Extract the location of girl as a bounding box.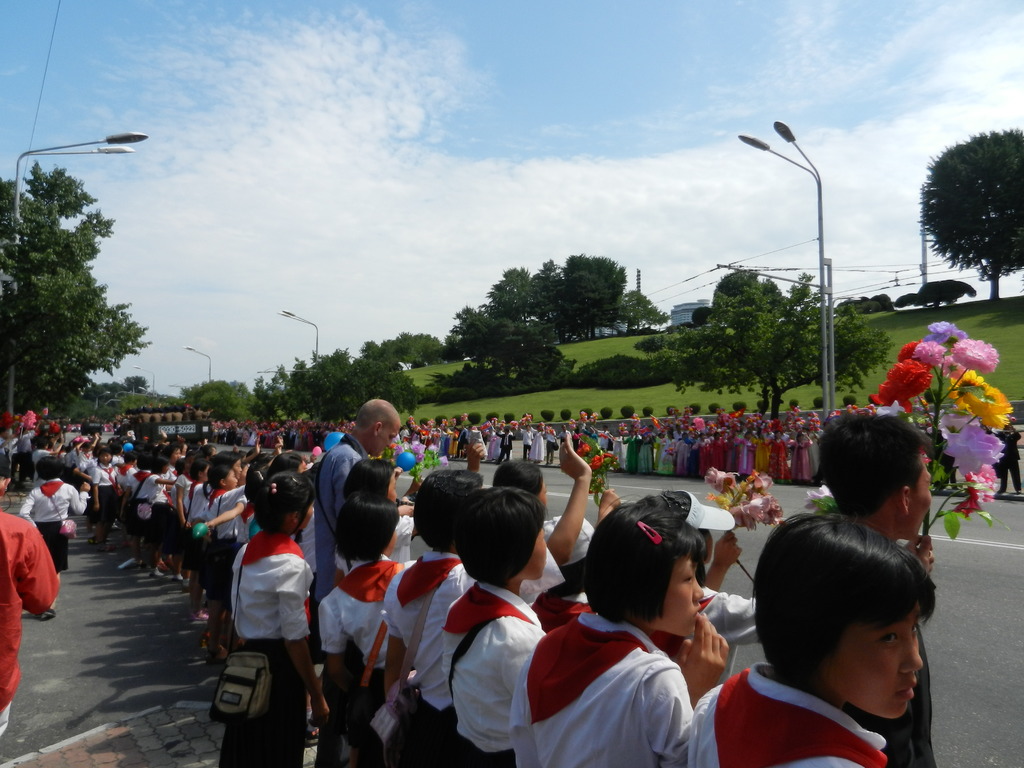
207/468/330/767.
